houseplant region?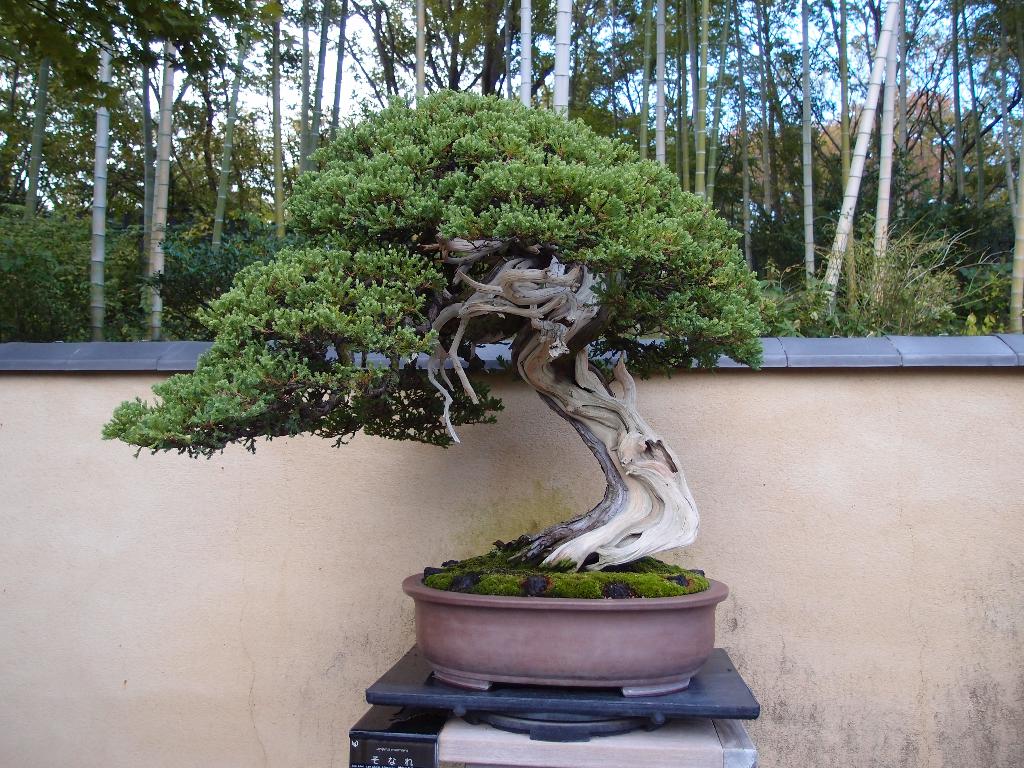
[98,84,772,692]
